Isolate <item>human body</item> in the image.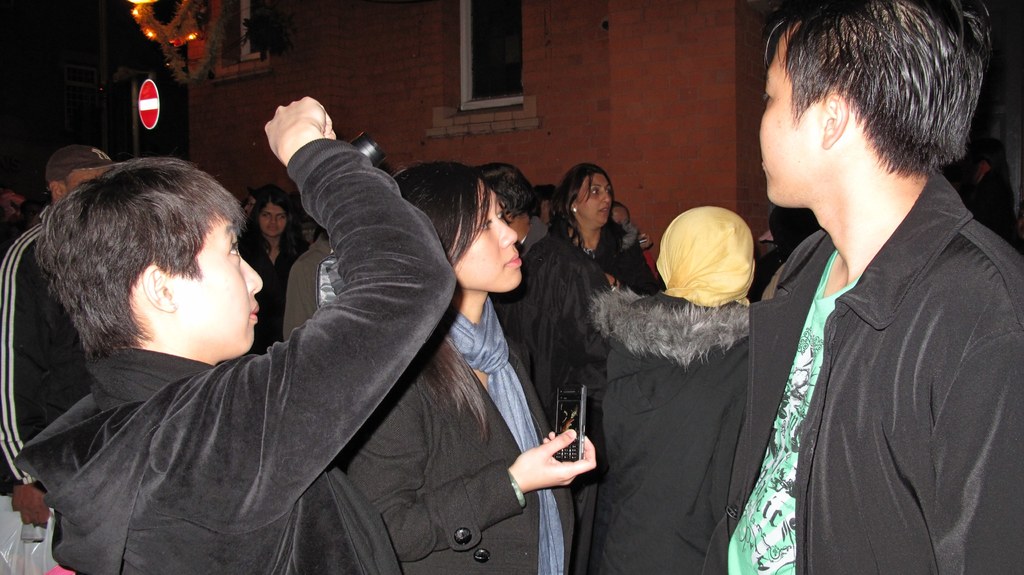
Isolated region: (0,208,97,573).
